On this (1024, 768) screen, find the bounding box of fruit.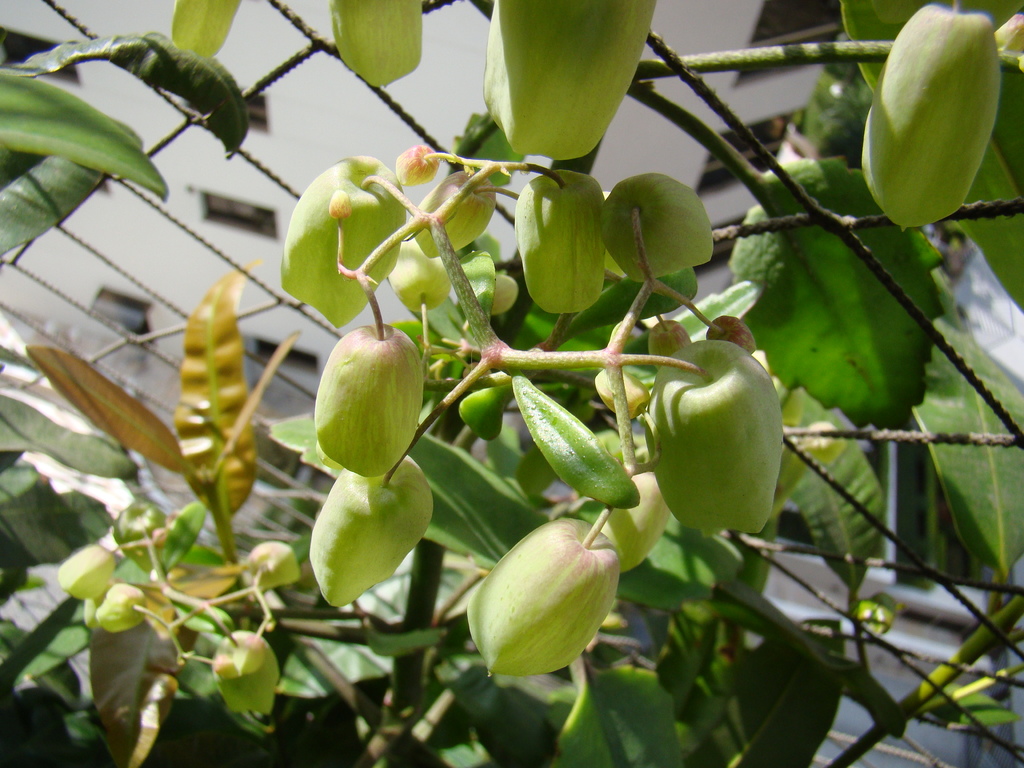
Bounding box: {"left": 858, "top": 9, "right": 1002, "bottom": 230}.
